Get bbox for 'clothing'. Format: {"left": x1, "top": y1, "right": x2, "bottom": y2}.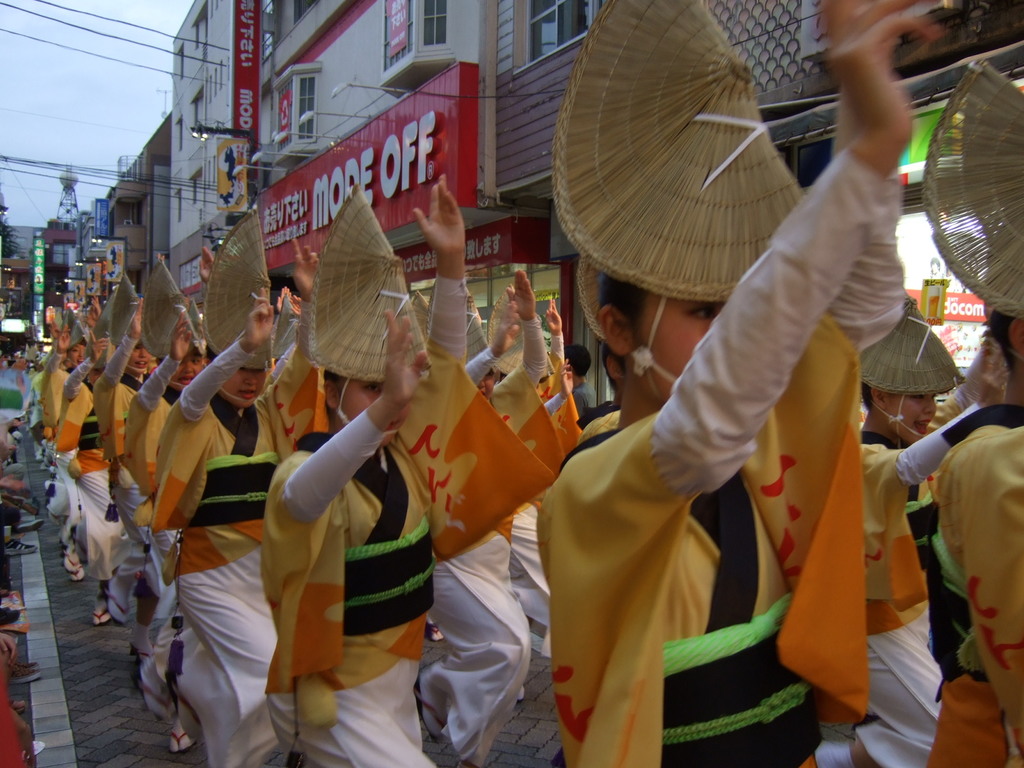
{"left": 50, "top": 340, "right": 129, "bottom": 566}.
